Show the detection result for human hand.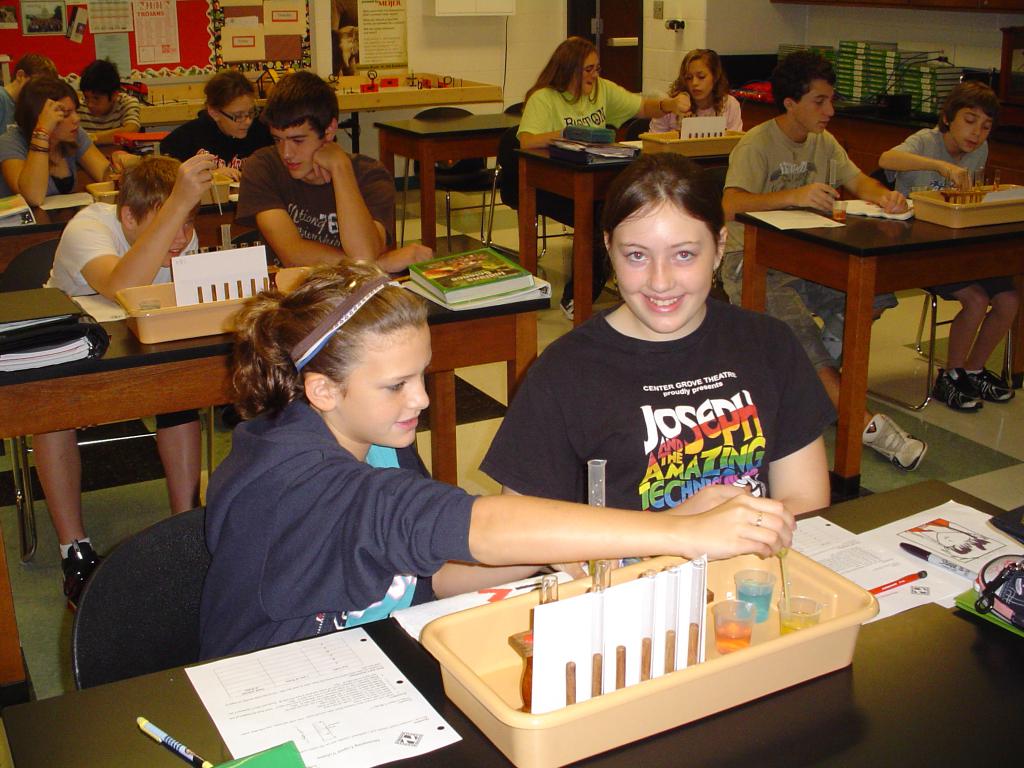
[x1=669, y1=91, x2=690, y2=115].
